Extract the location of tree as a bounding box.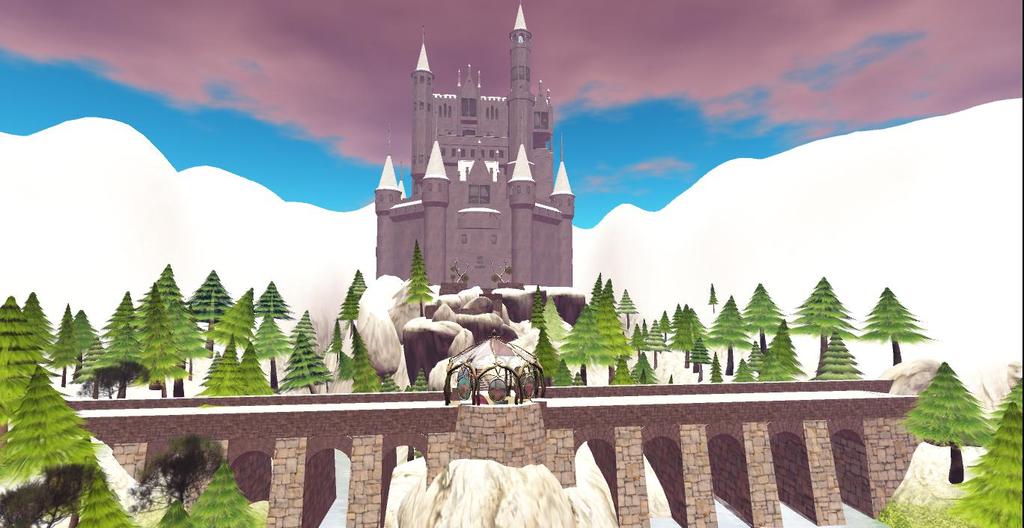
<region>349, 314, 429, 393</region>.
